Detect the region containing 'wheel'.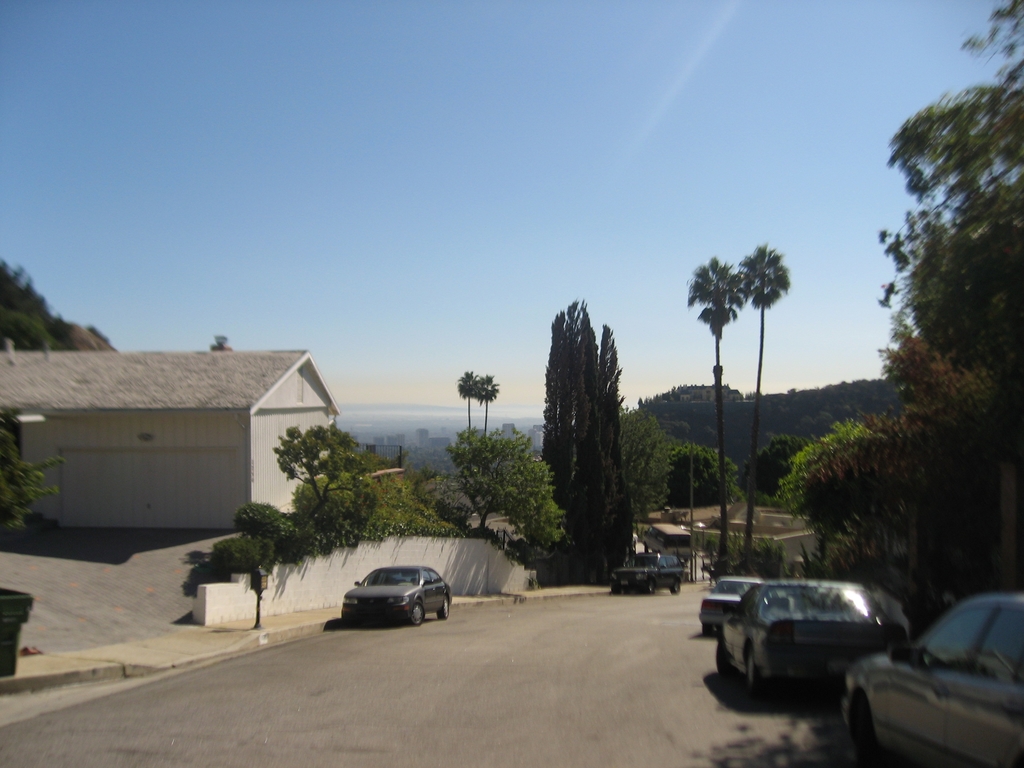
x1=438 y1=600 x2=447 y2=618.
